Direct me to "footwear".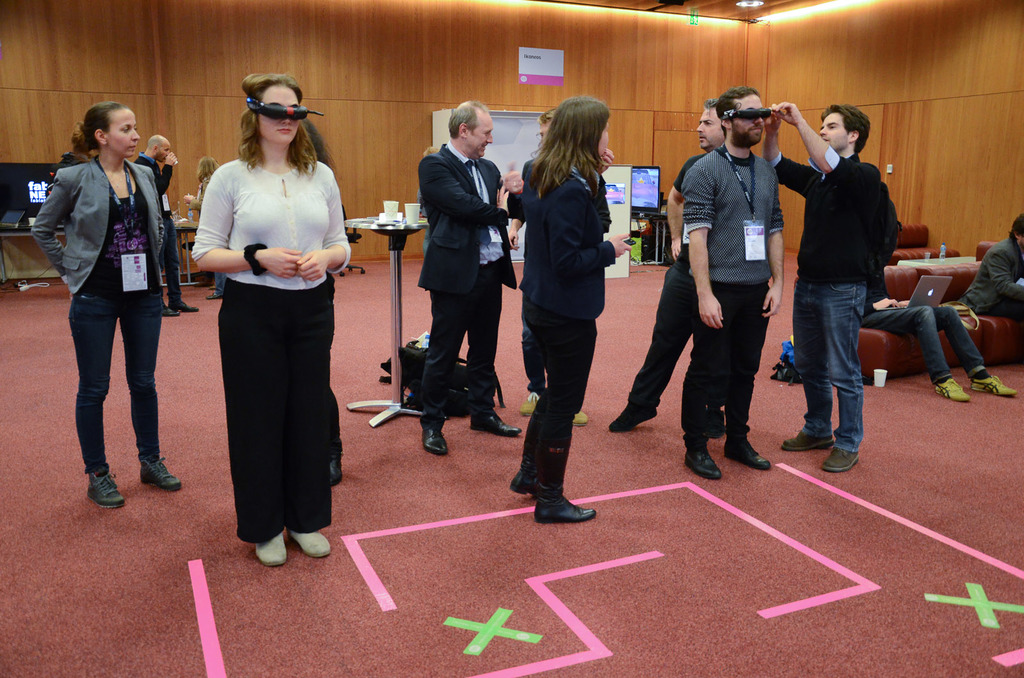
Direction: 470, 409, 522, 436.
